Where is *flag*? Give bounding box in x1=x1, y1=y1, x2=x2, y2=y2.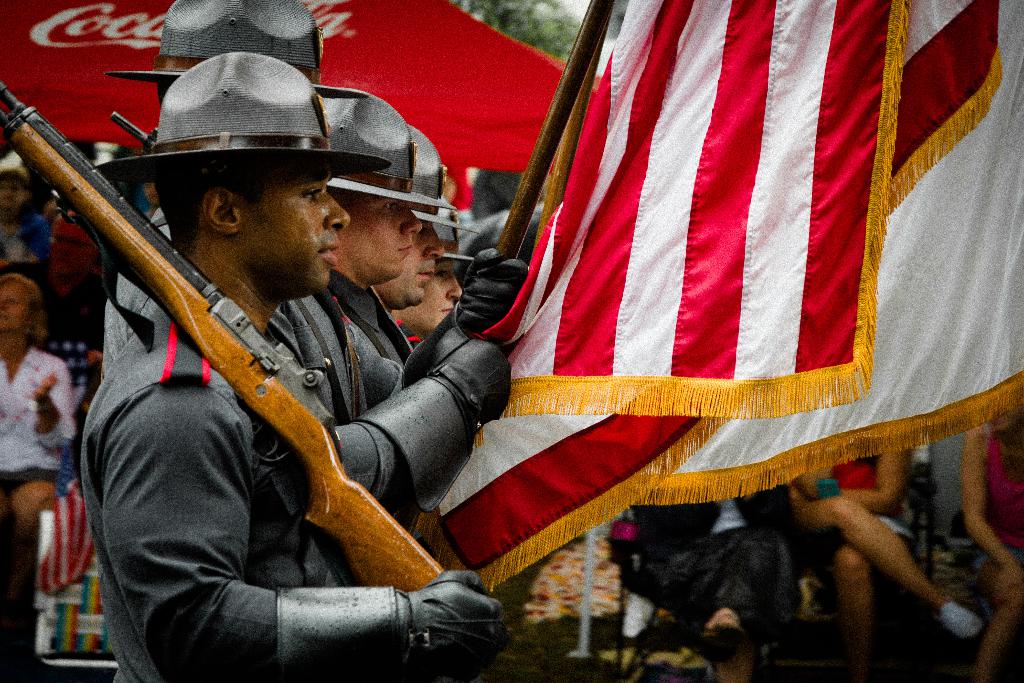
x1=408, y1=0, x2=911, y2=586.
